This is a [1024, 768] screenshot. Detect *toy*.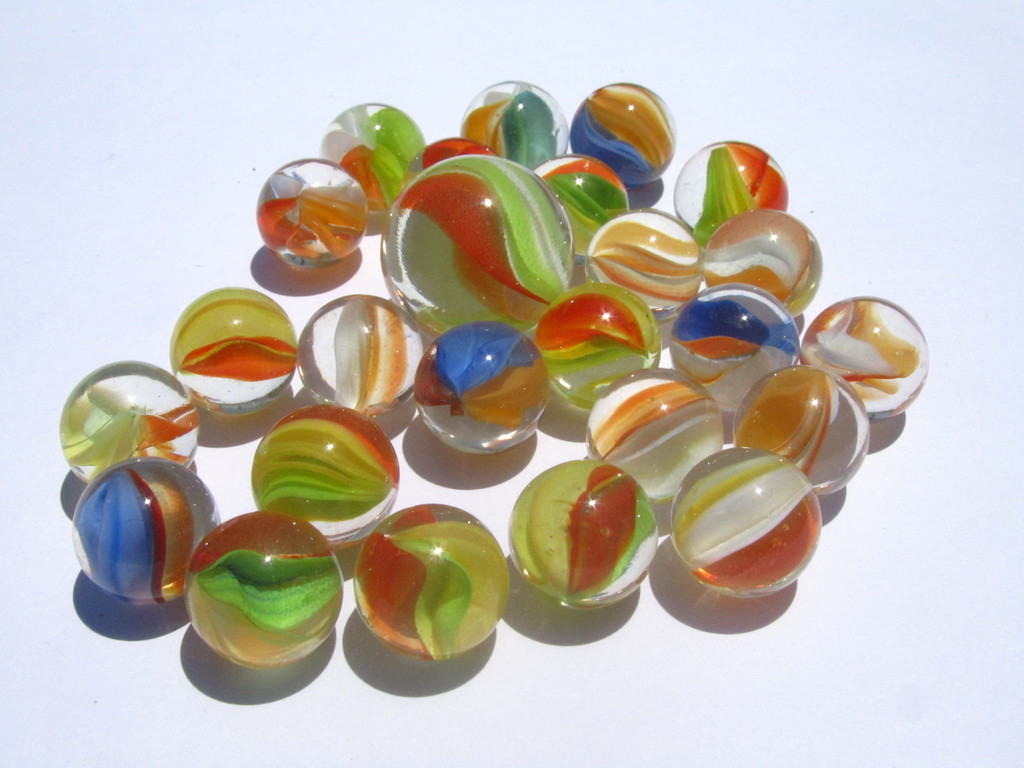
382:152:585:333.
